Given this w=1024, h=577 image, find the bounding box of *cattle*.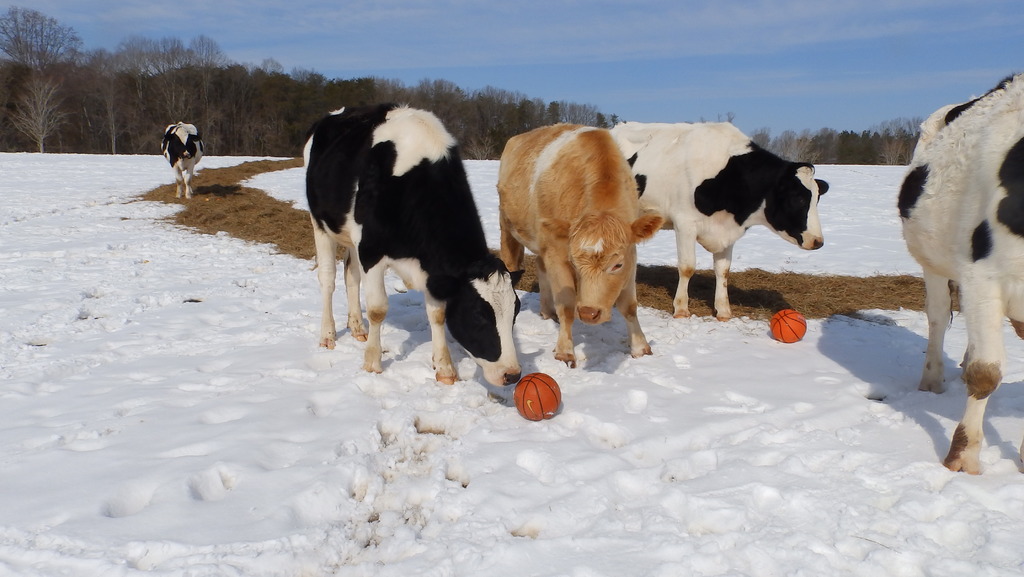
(606,120,830,325).
